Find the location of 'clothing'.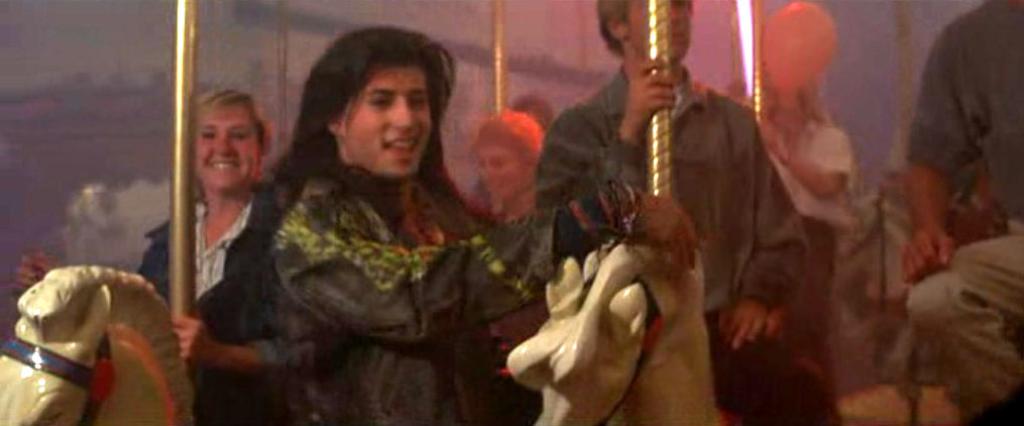
Location: left=536, top=81, right=805, bottom=418.
